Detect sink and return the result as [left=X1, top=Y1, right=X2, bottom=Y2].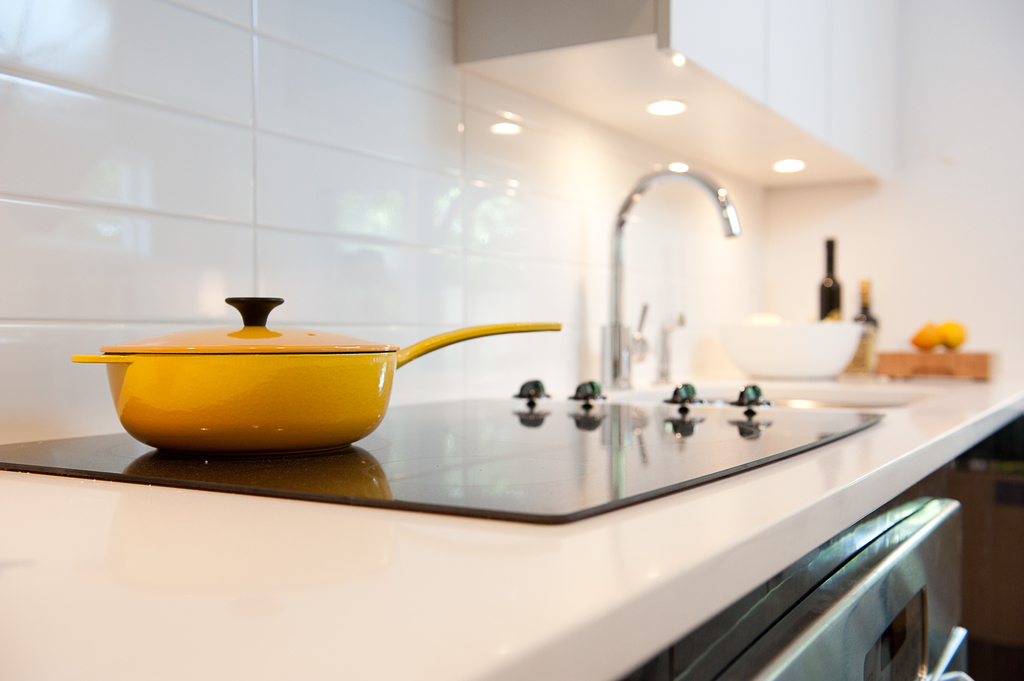
[left=584, top=156, right=926, bottom=419].
